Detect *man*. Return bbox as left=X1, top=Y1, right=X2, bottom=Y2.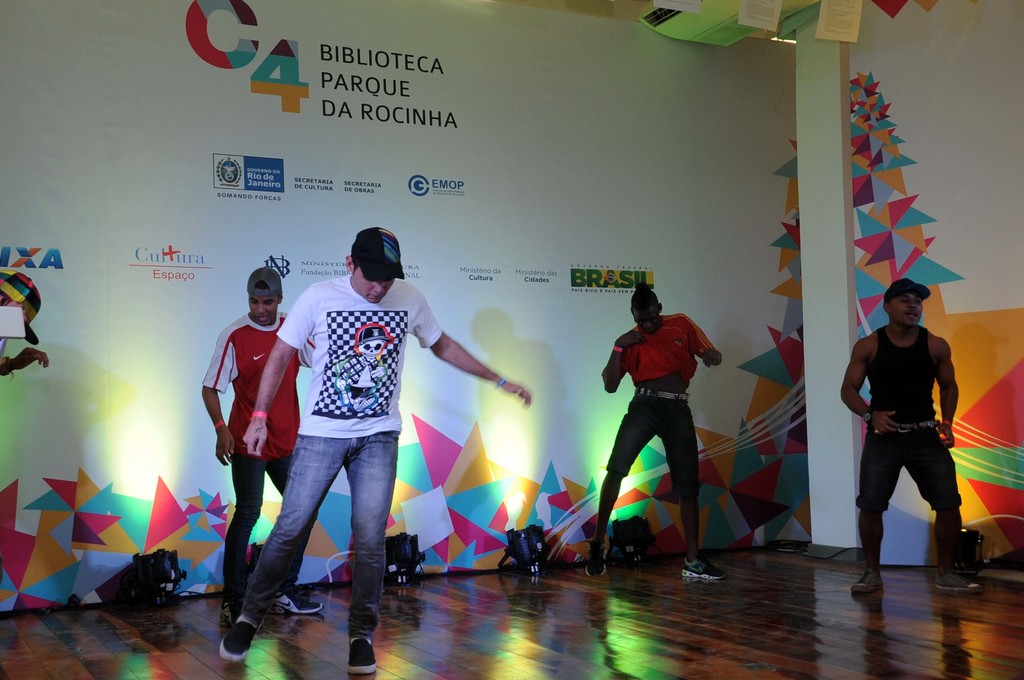
left=584, top=280, right=725, bottom=581.
